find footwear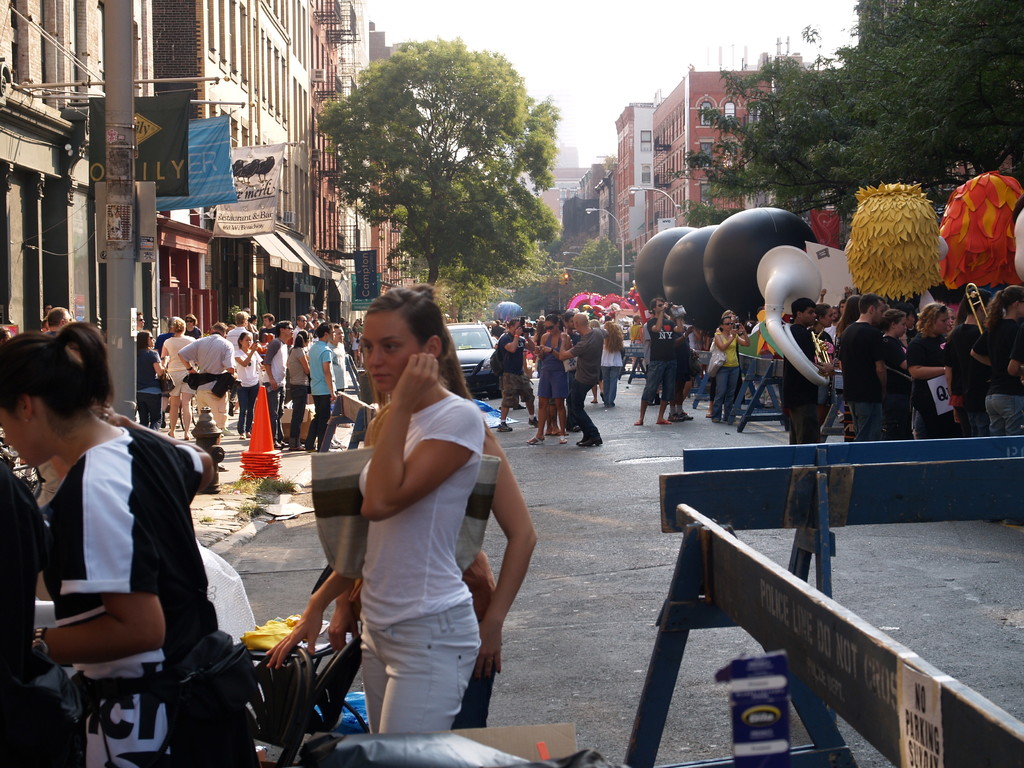
{"x1": 680, "y1": 413, "x2": 692, "y2": 420}
